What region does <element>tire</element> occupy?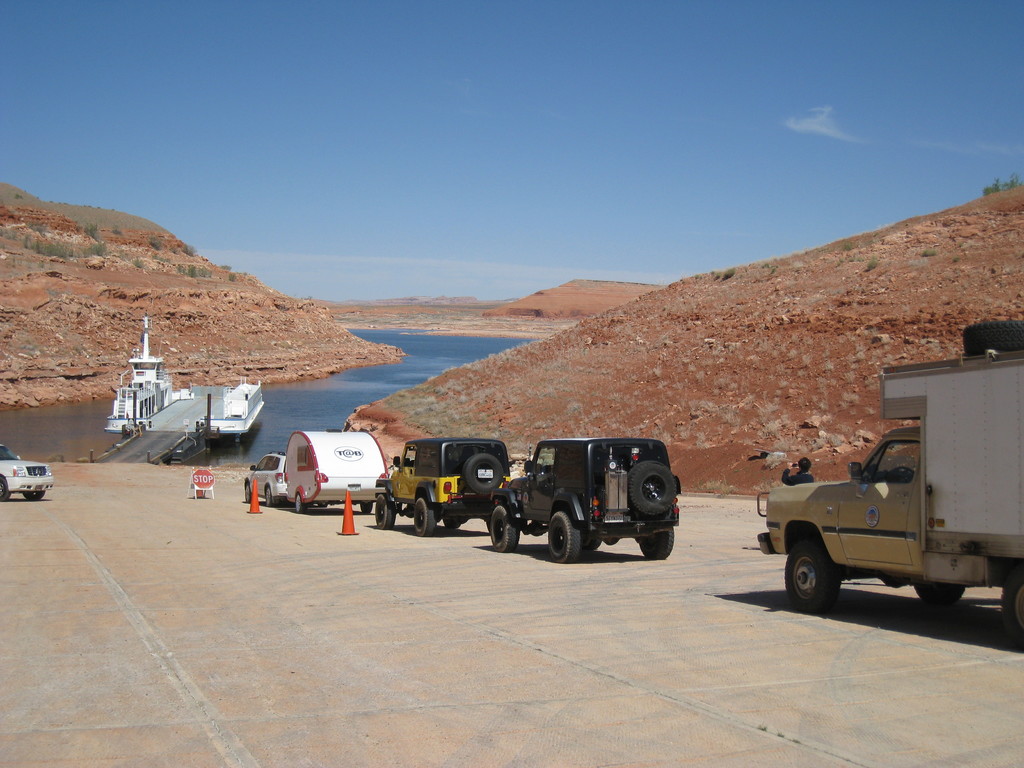
crop(637, 528, 675, 561).
